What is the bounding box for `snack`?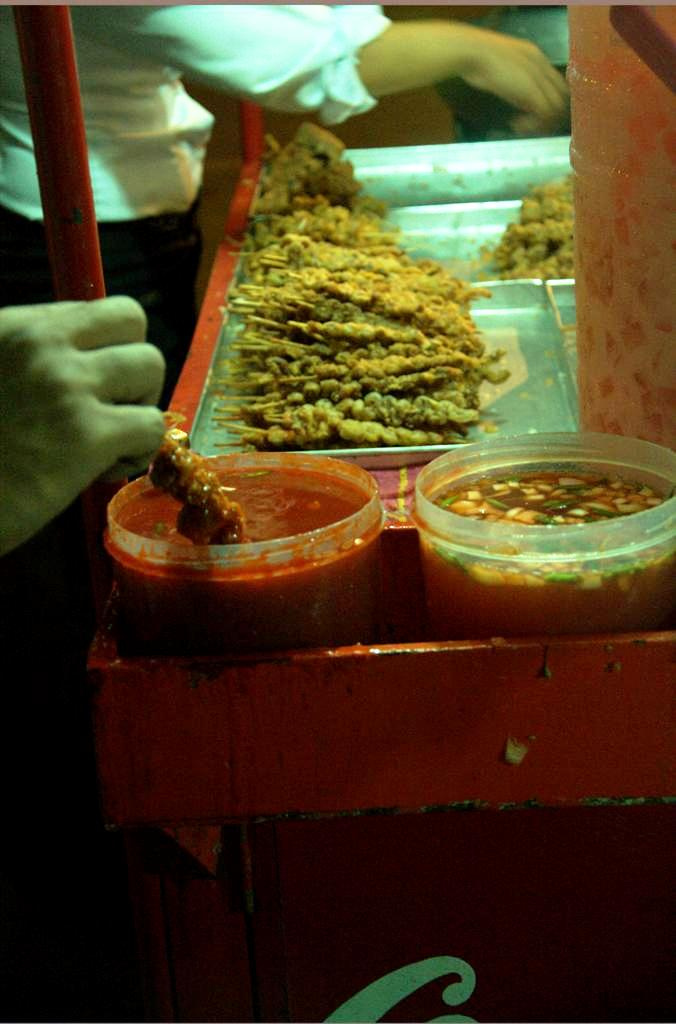
left=447, top=462, right=660, bottom=524.
